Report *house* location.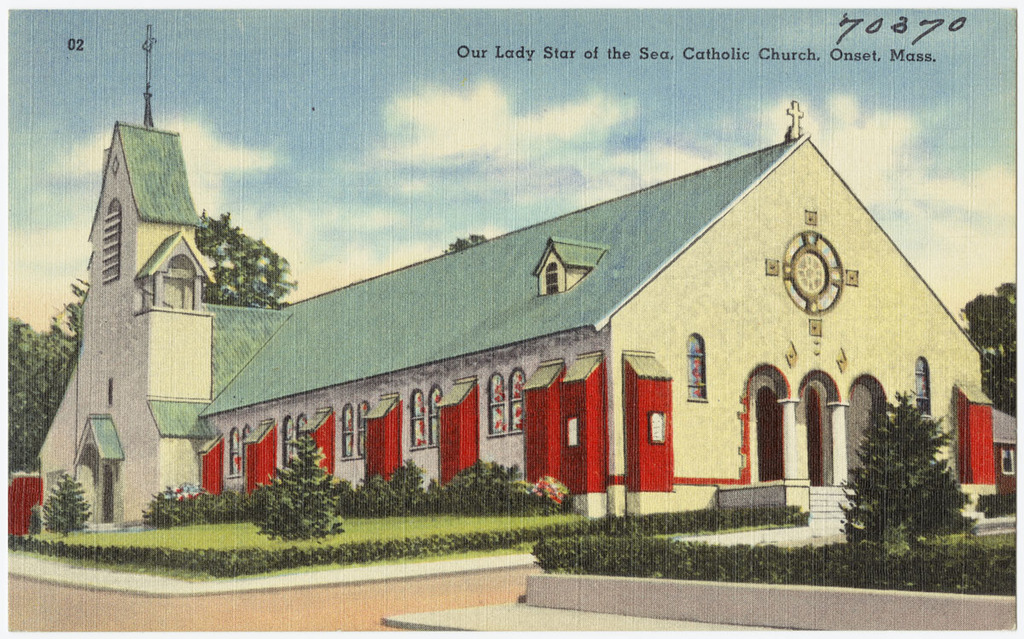
Report: bbox(992, 405, 1023, 497).
